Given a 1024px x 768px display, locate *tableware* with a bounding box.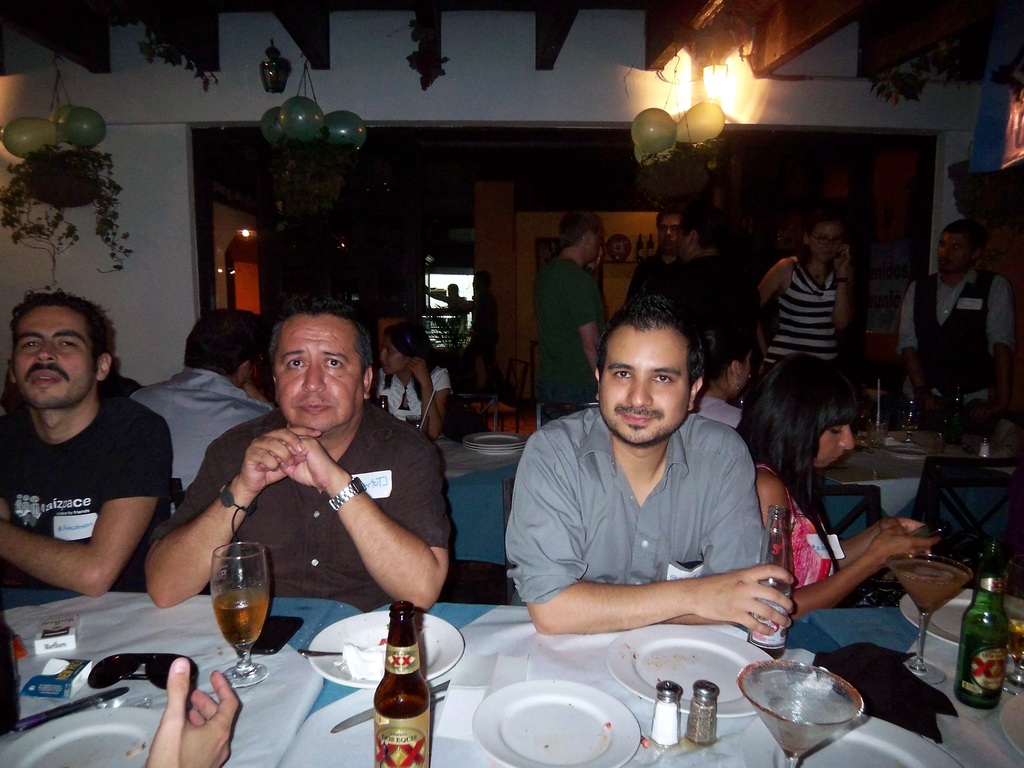
Located: [712, 650, 876, 760].
